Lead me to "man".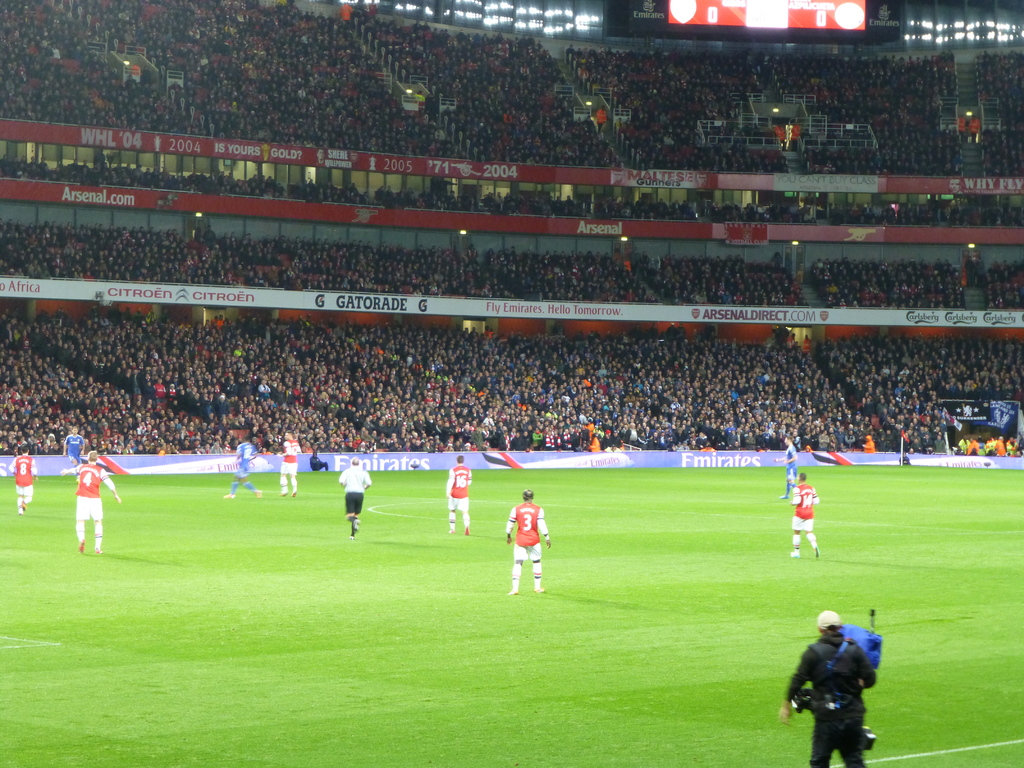
Lead to 501:486:557:593.
